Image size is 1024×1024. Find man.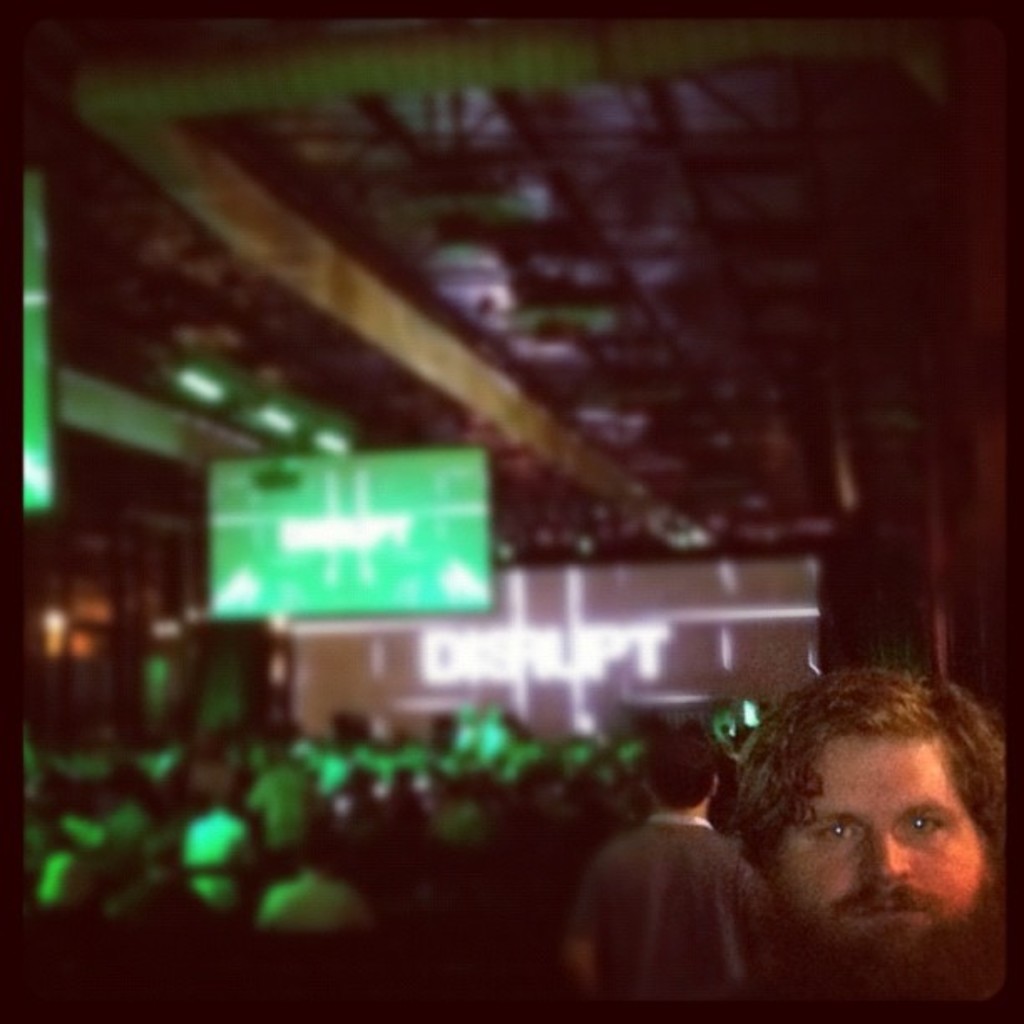
locate(559, 728, 780, 1022).
